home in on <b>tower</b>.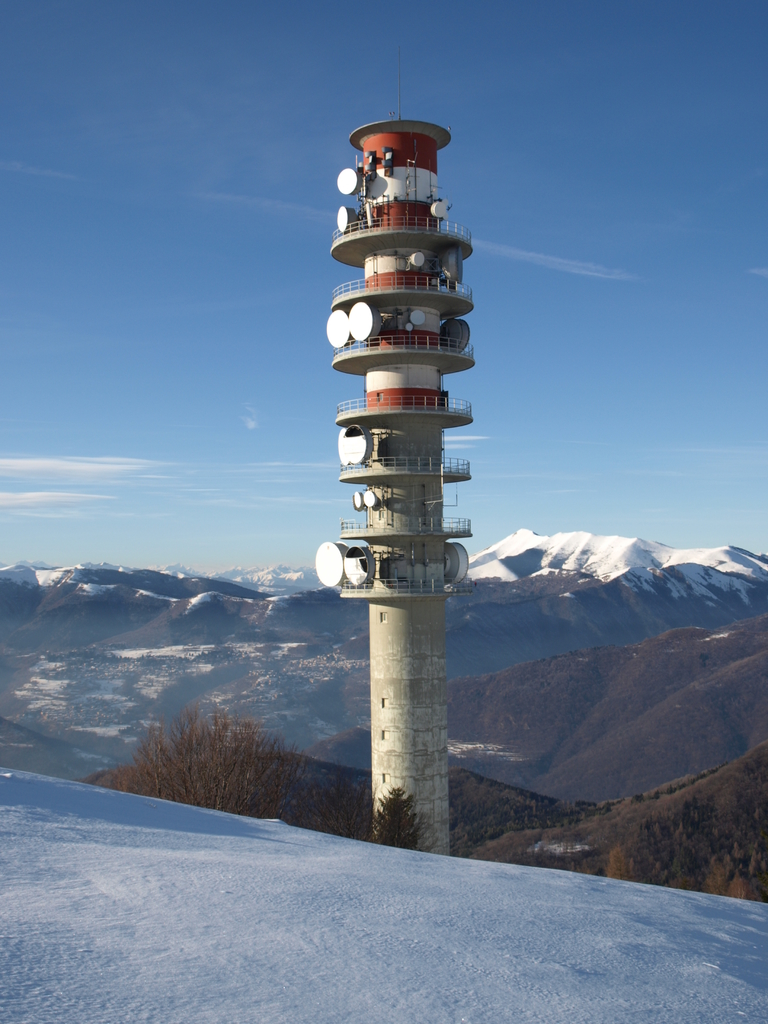
Homed in at box=[303, 91, 506, 815].
